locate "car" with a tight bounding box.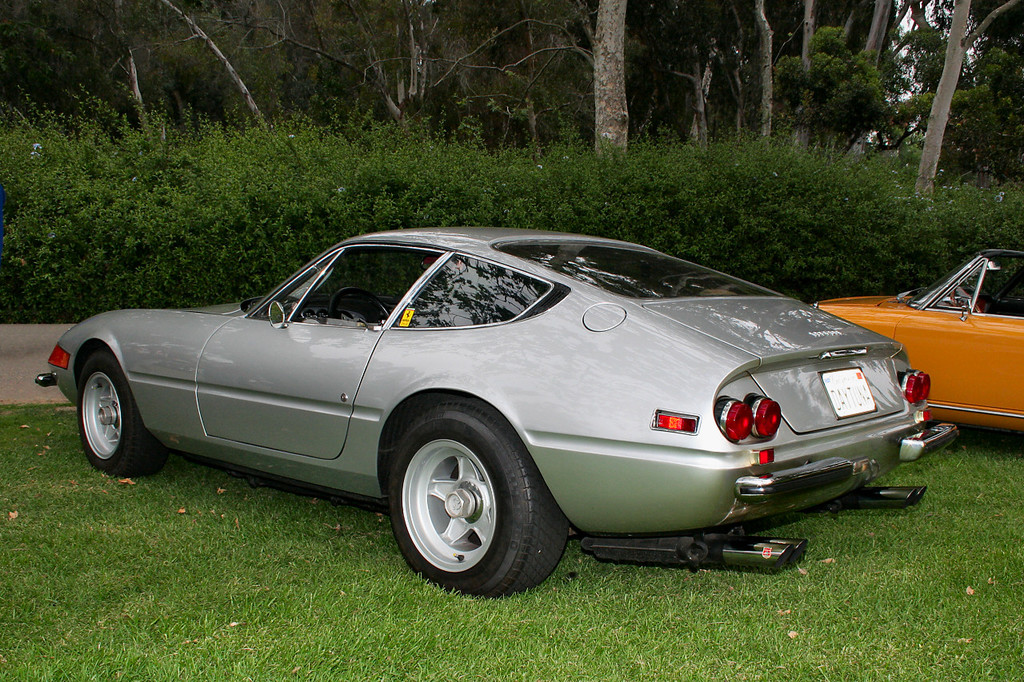
rect(37, 229, 952, 600).
